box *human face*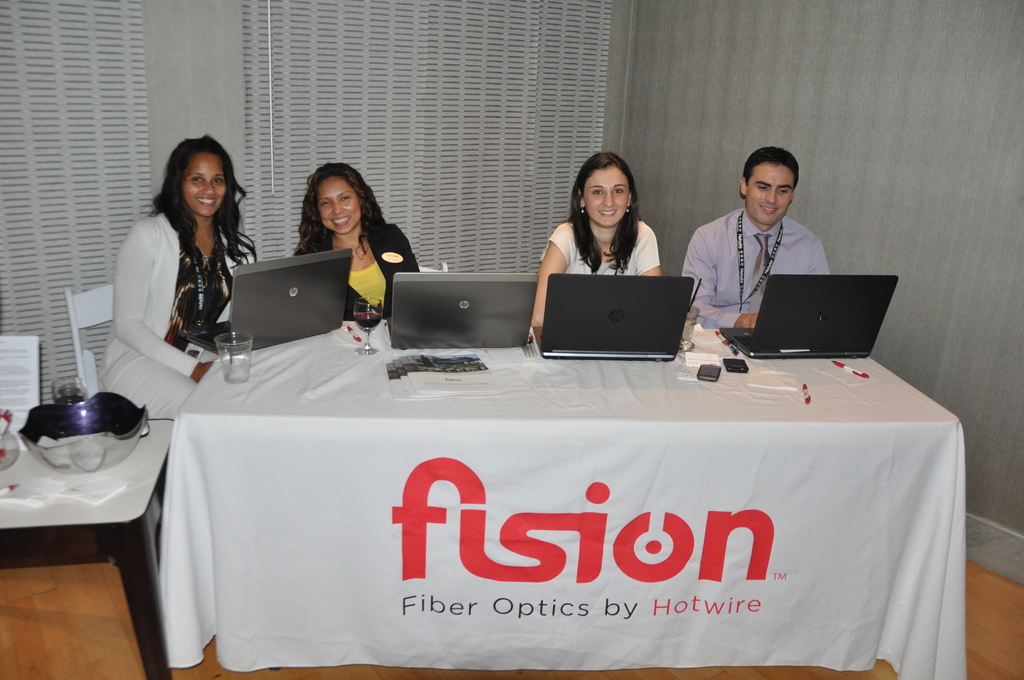
<region>316, 174, 360, 234</region>
